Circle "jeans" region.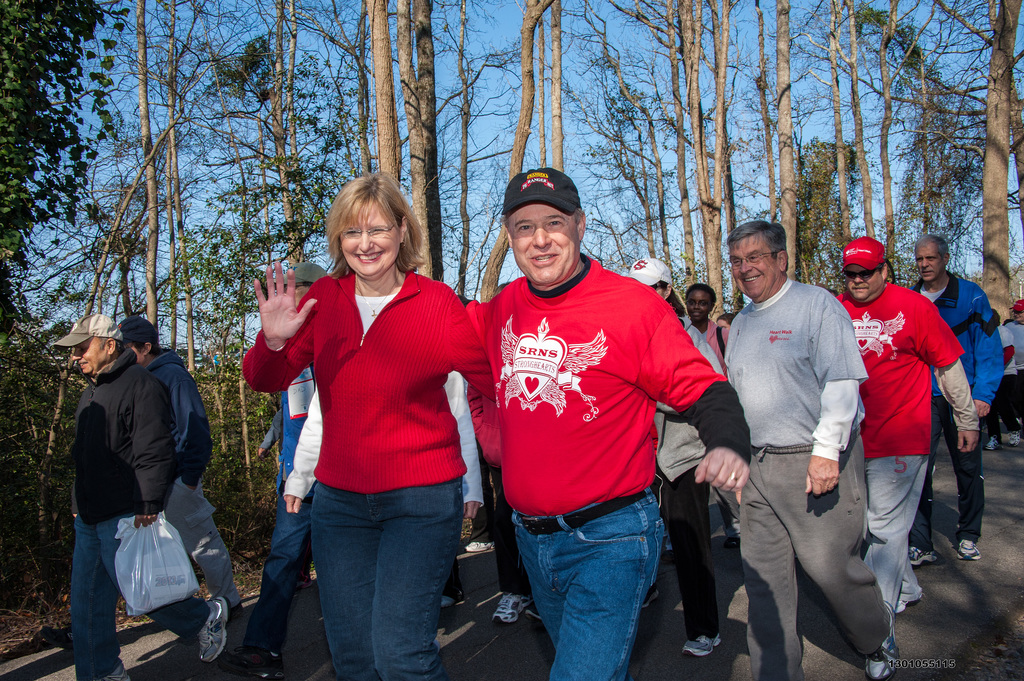
Region: detection(730, 457, 879, 680).
